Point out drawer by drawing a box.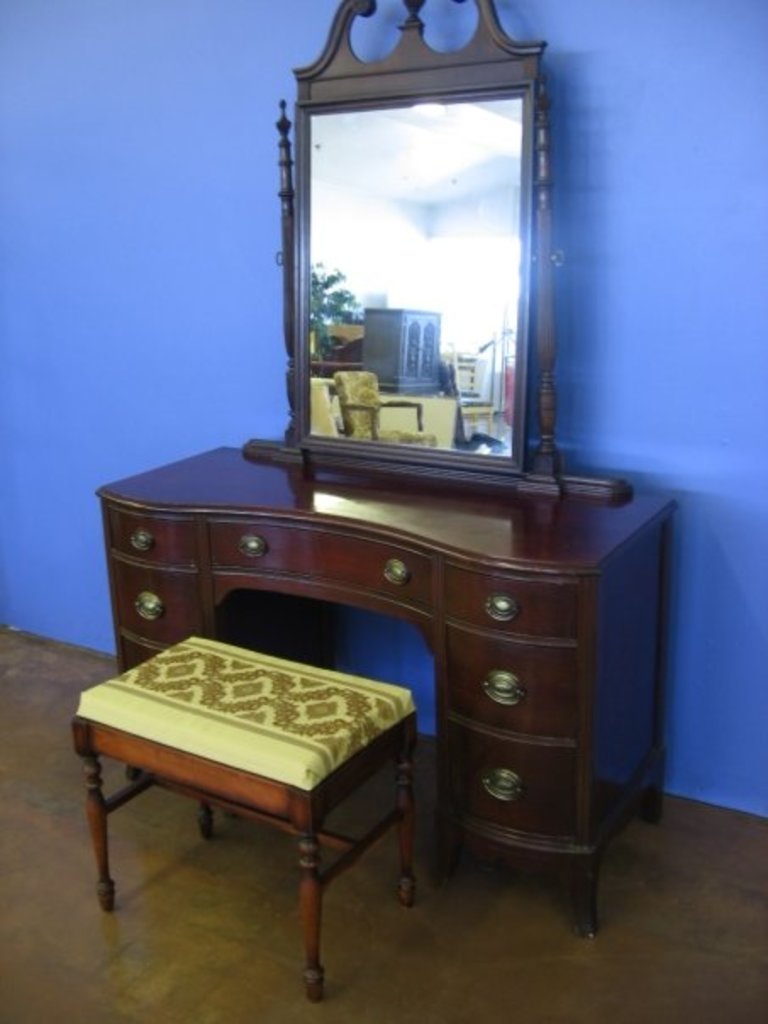
<box>102,504,200,565</box>.
